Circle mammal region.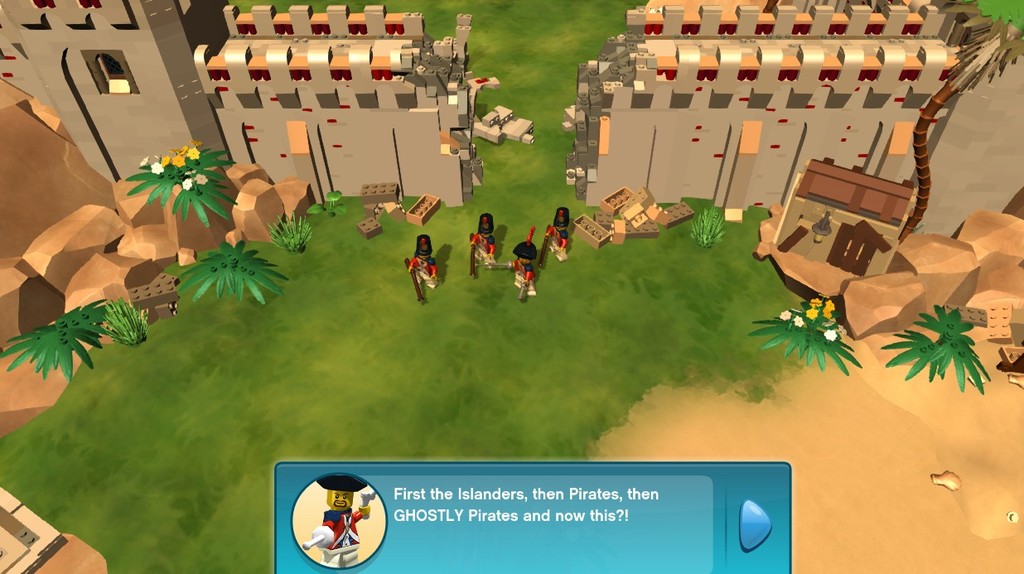
Region: locate(543, 209, 570, 259).
